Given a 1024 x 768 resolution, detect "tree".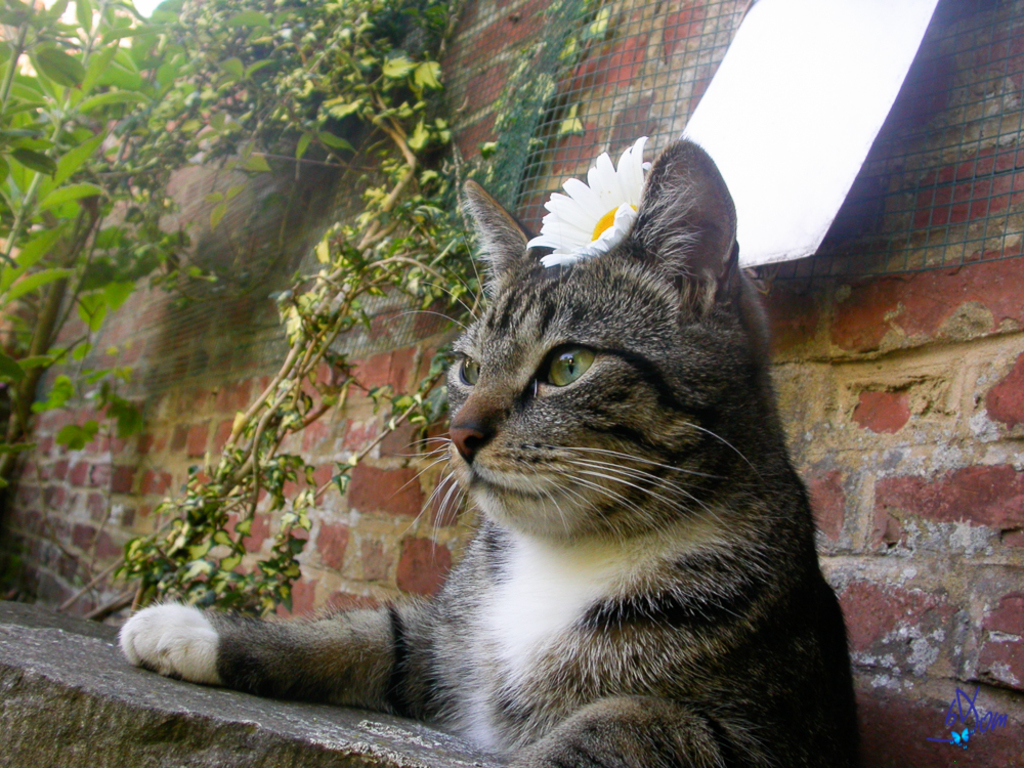
{"left": 0, "top": 0, "right": 674, "bottom": 681}.
